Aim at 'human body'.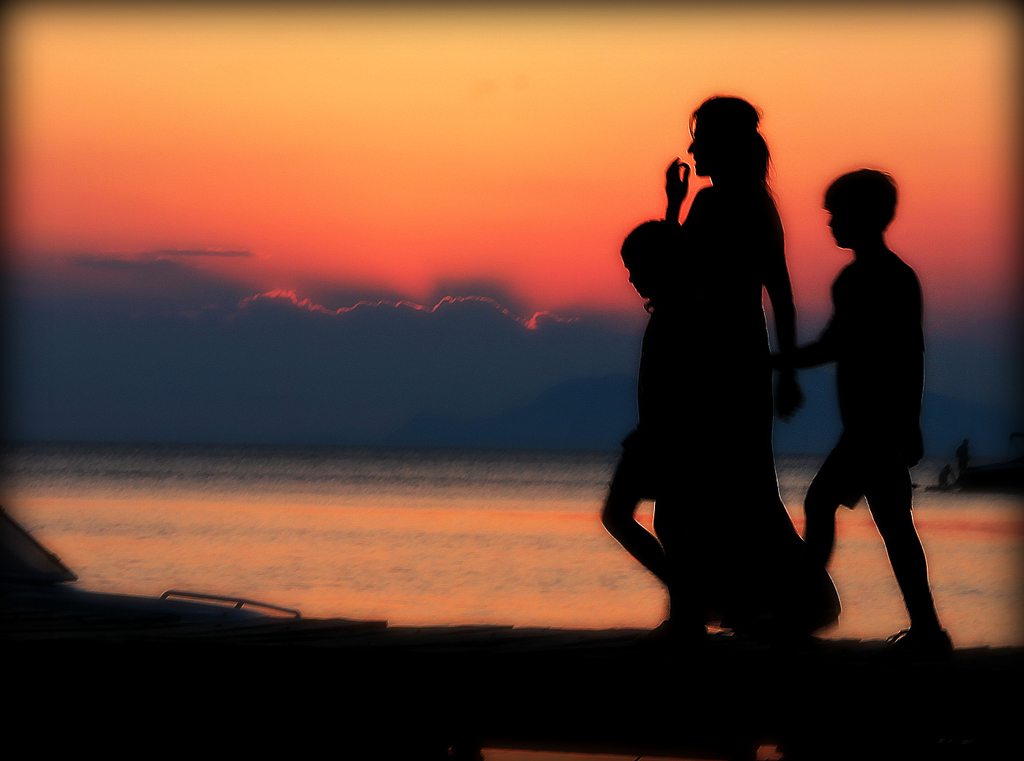
Aimed at select_region(786, 135, 943, 637).
